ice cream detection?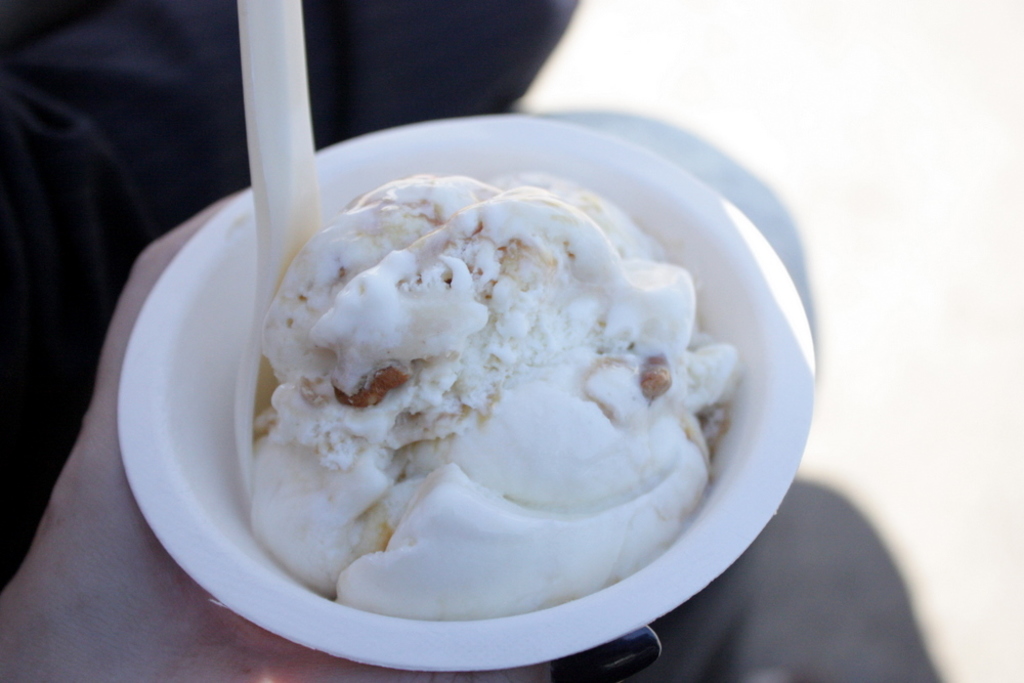
select_region(238, 172, 740, 629)
